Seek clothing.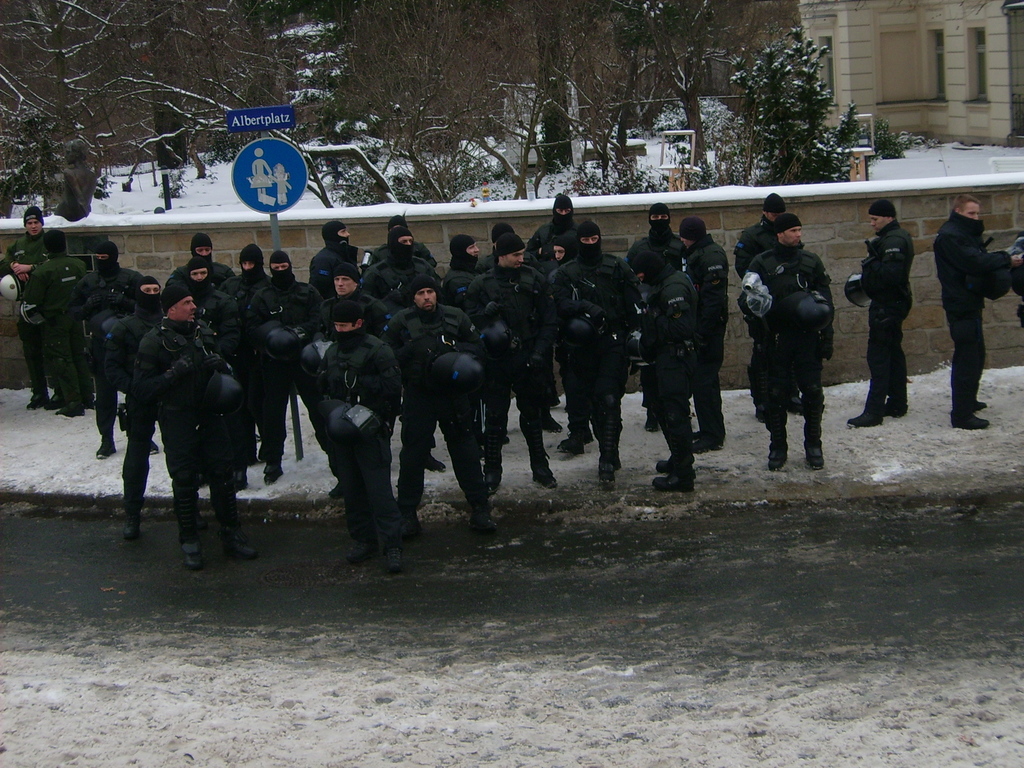
x1=439, y1=262, x2=487, y2=310.
